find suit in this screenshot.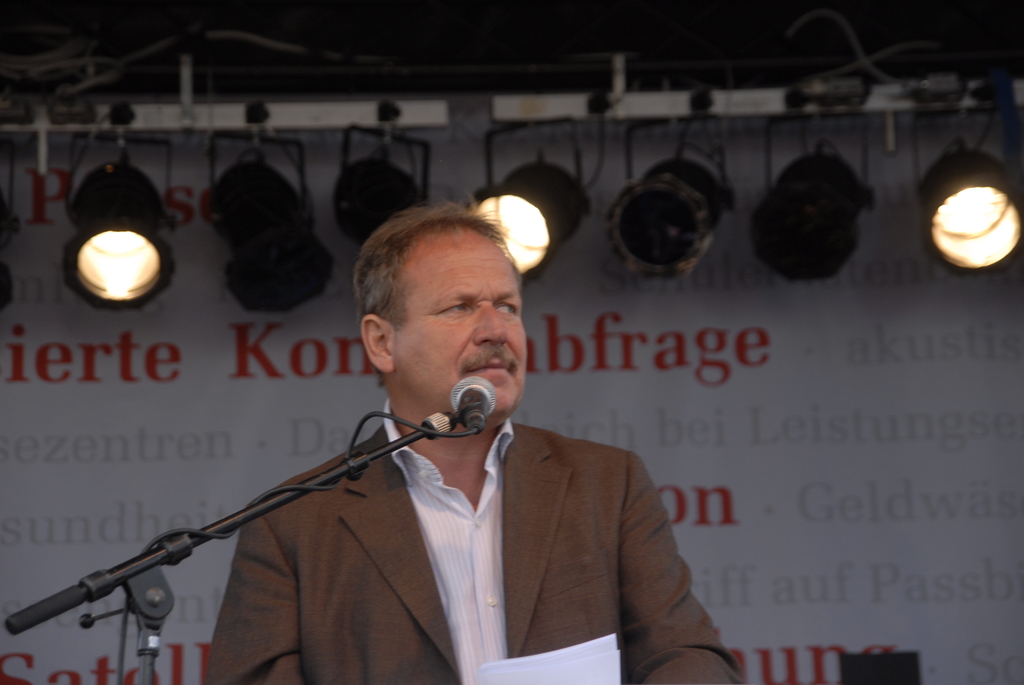
The bounding box for suit is crop(182, 342, 723, 680).
